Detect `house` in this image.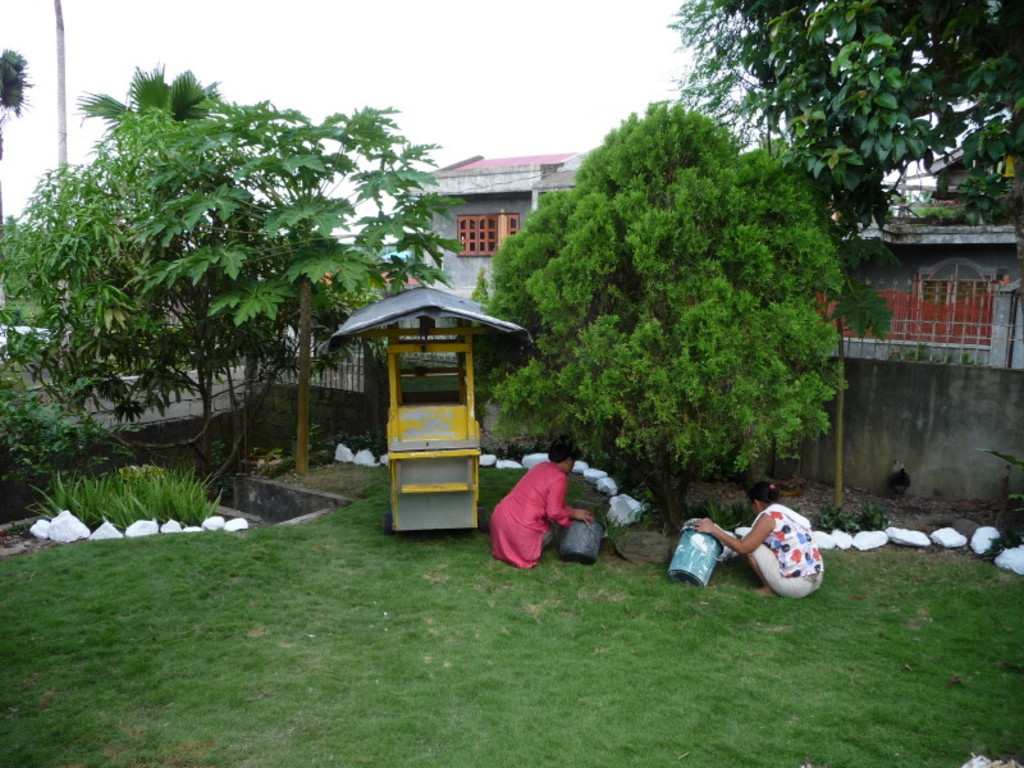
Detection: (401, 148, 1023, 374).
